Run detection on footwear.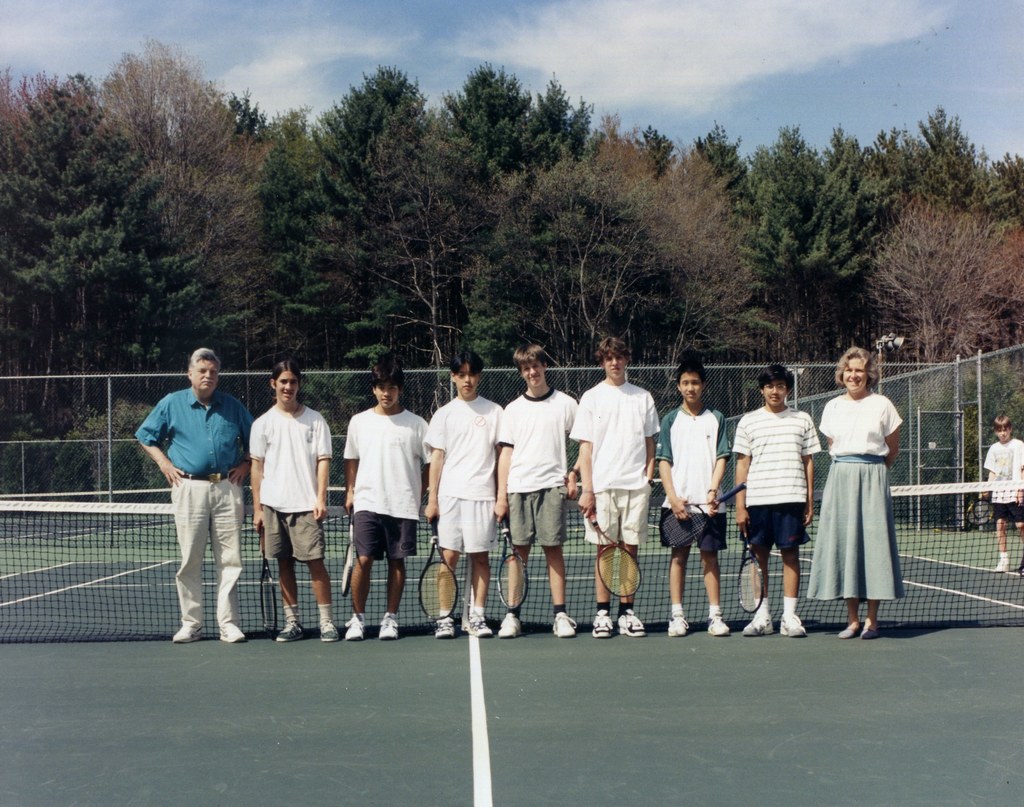
Result: 175,631,204,641.
